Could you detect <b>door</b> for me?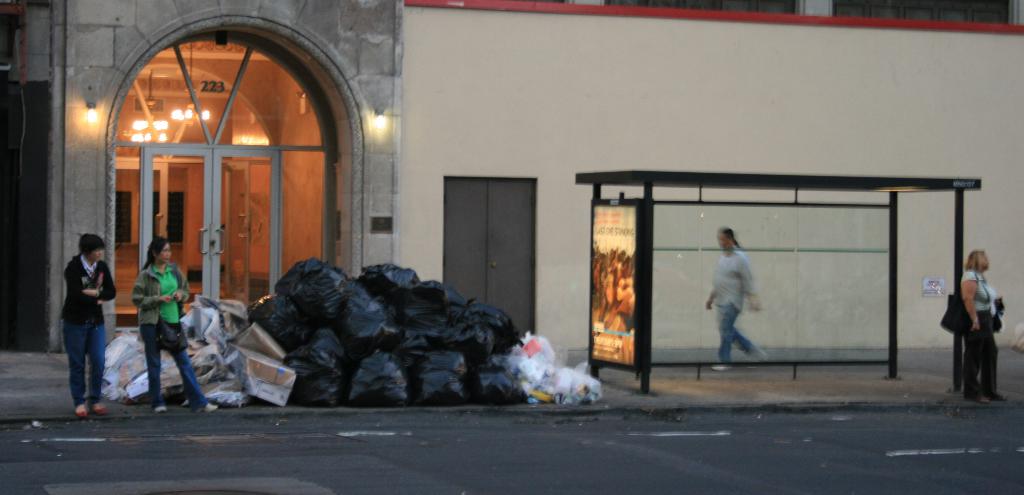
Detection result: (445,180,536,337).
